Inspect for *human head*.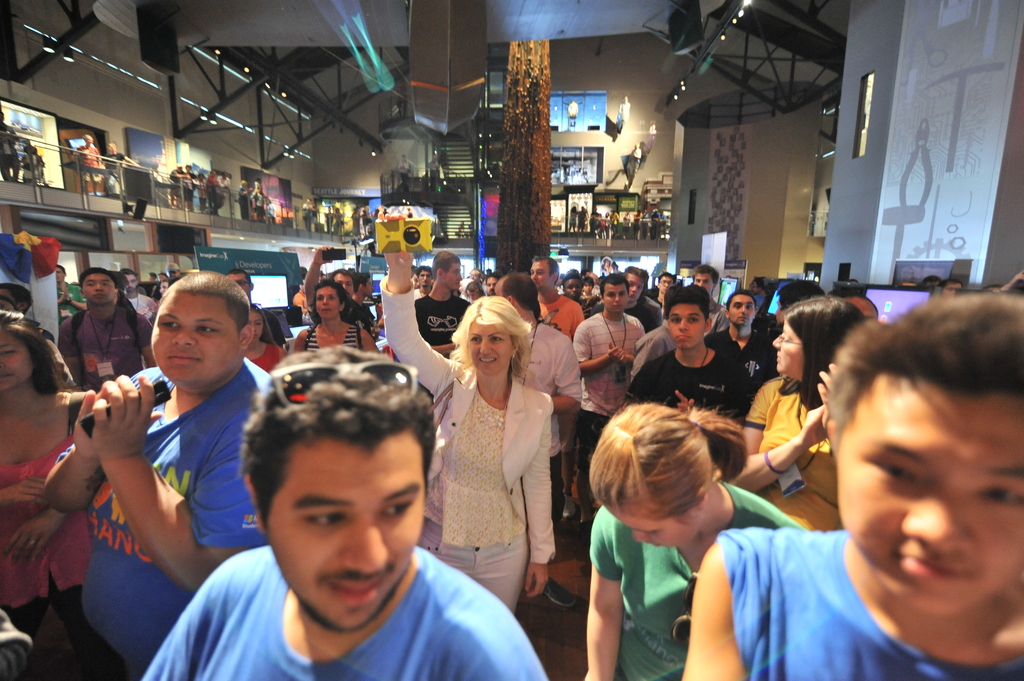
Inspection: x1=460, y1=294, x2=521, y2=376.
